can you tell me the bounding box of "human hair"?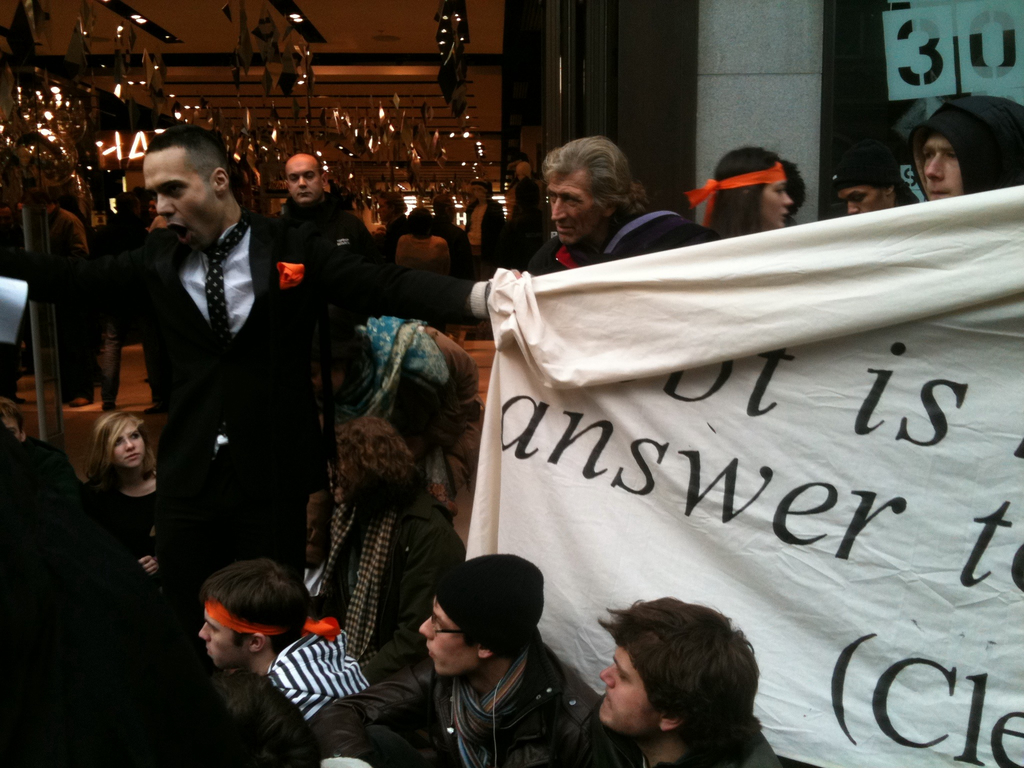
box(92, 409, 156, 488).
